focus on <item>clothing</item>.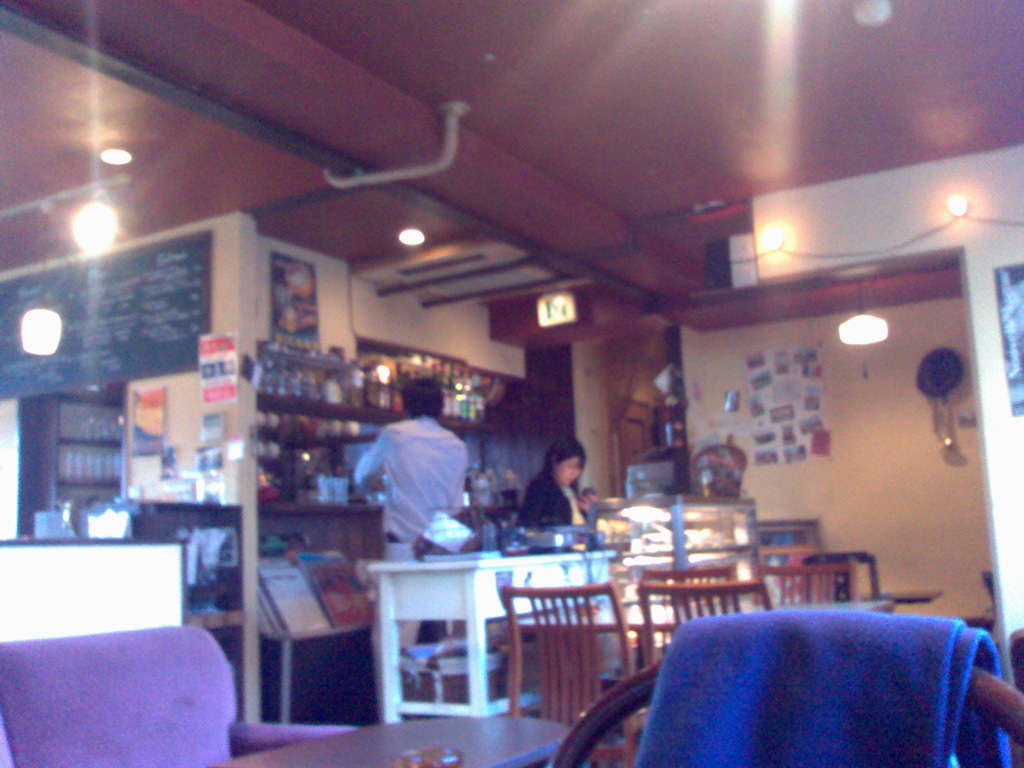
Focused at [x1=515, y1=481, x2=586, y2=532].
